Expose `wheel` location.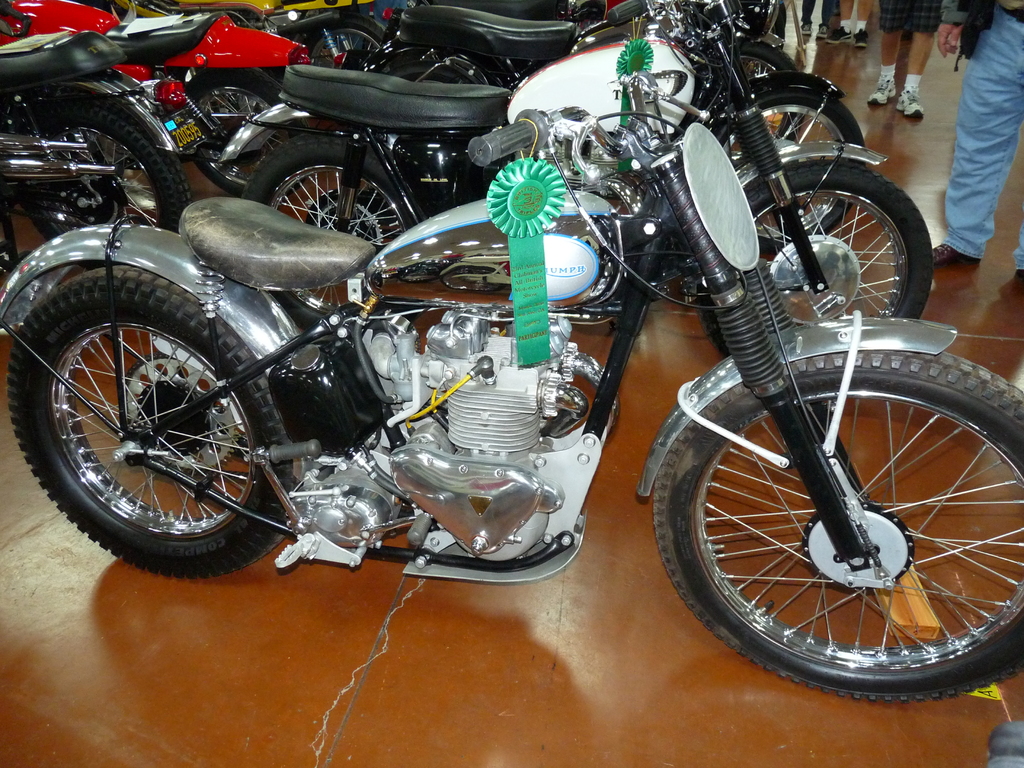
Exposed at (739,40,797,76).
